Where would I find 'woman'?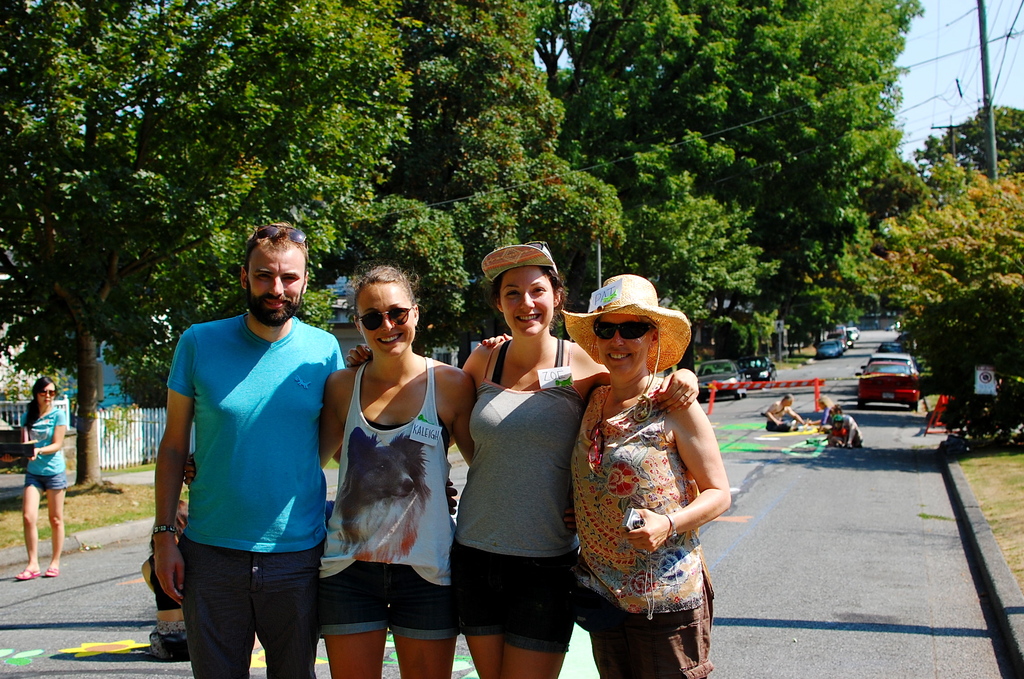
At pyautogui.locateOnScreen(452, 255, 604, 678).
